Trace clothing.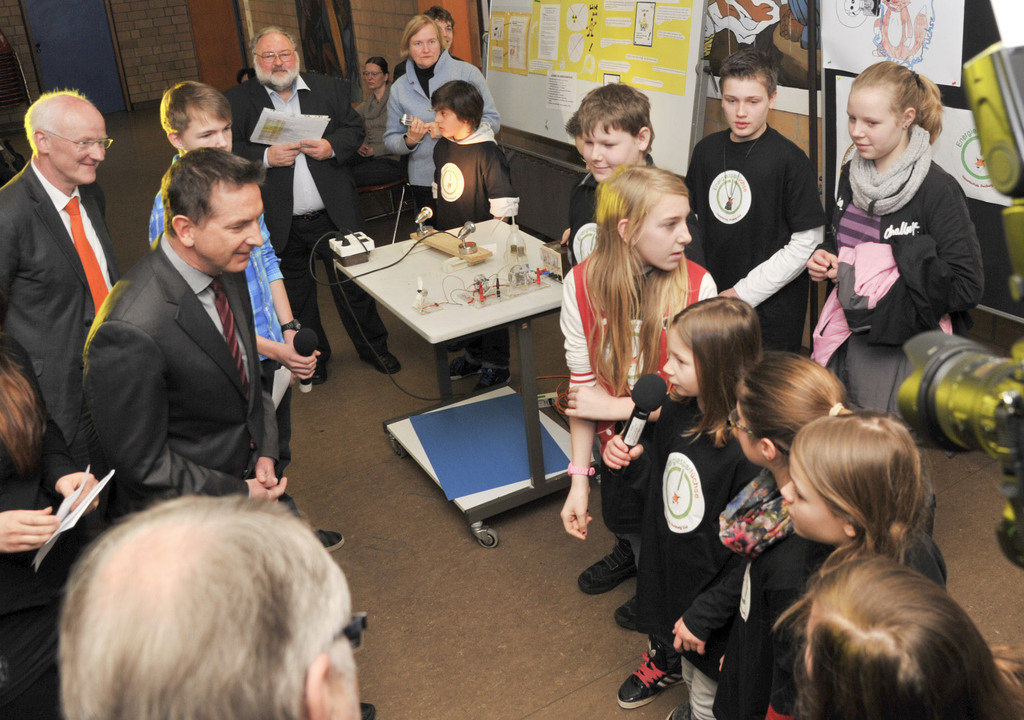
Traced to select_region(433, 120, 521, 366).
